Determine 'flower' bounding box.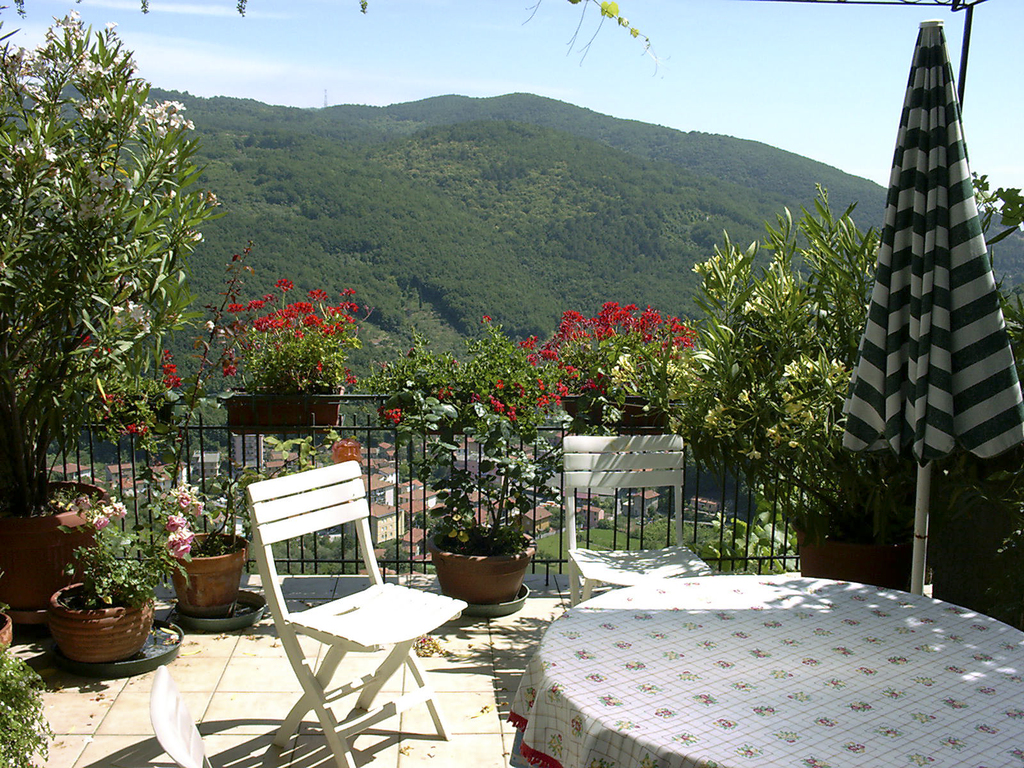
Determined: detection(535, 397, 548, 408).
